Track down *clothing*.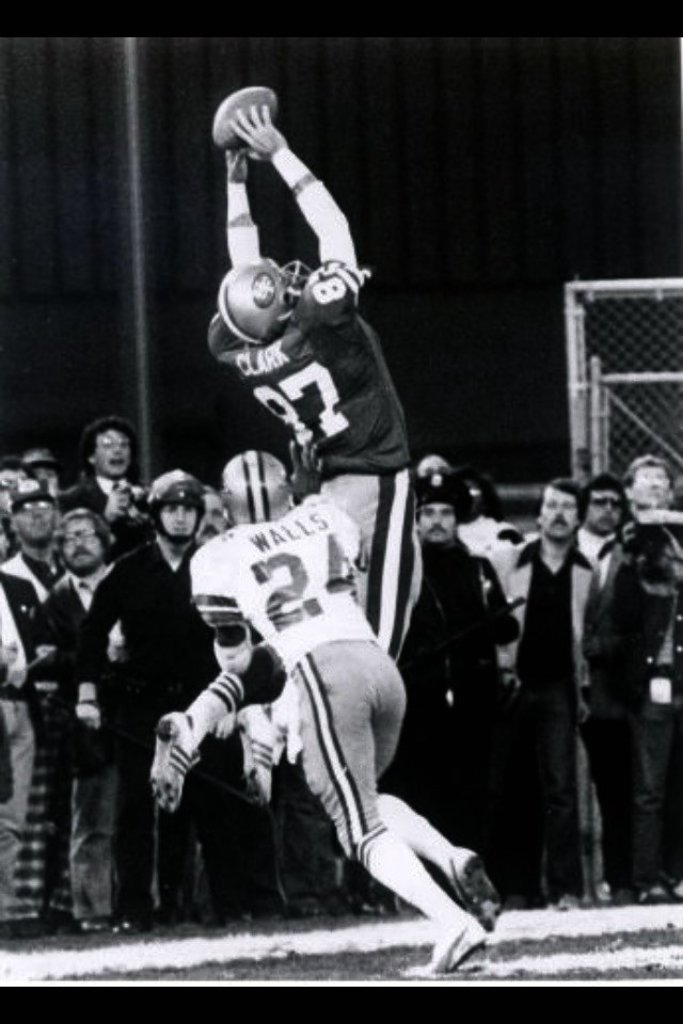
Tracked to bbox(204, 466, 420, 750).
